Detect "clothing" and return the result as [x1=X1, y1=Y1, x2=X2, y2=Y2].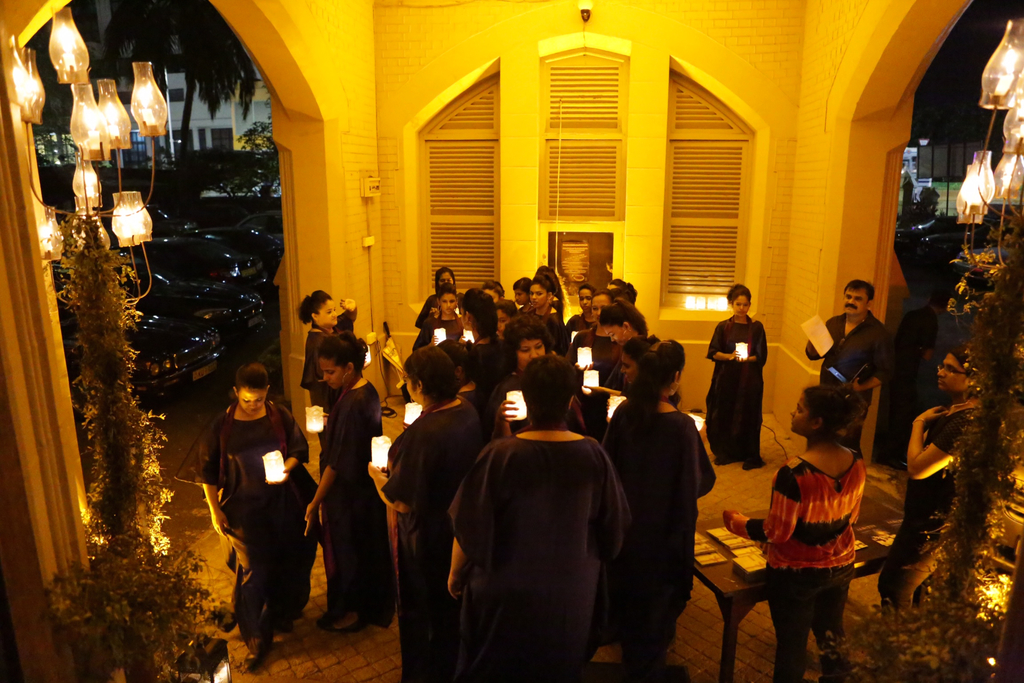
[x1=310, y1=370, x2=401, y2=639].
